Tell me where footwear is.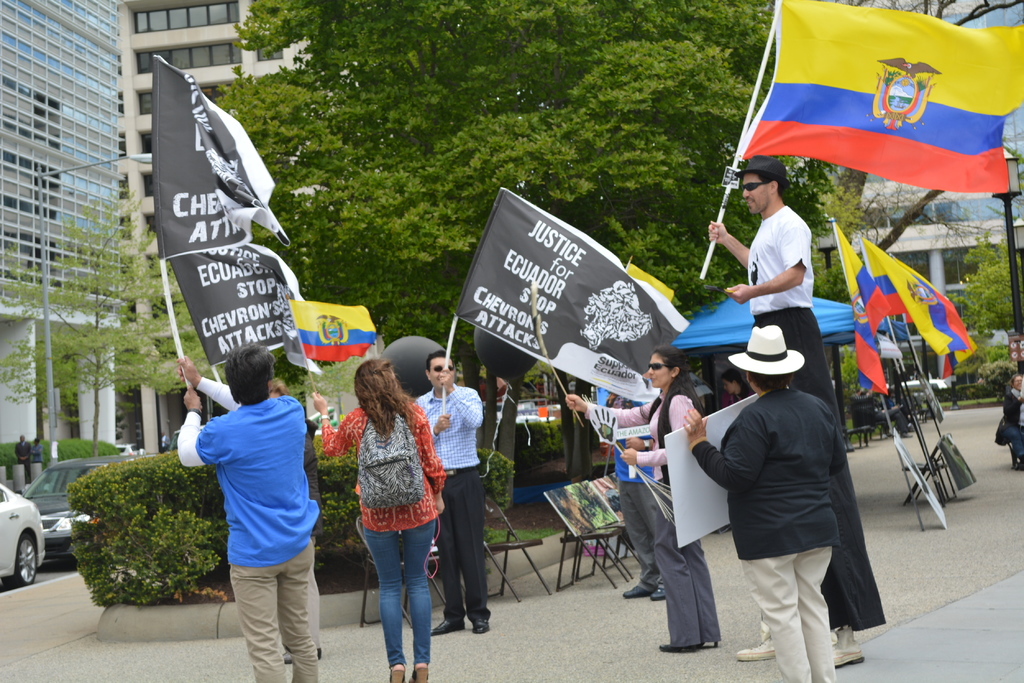
footwear is at {"x1": 387, "y1": 667, "x2": 404, "y2": 682}.
